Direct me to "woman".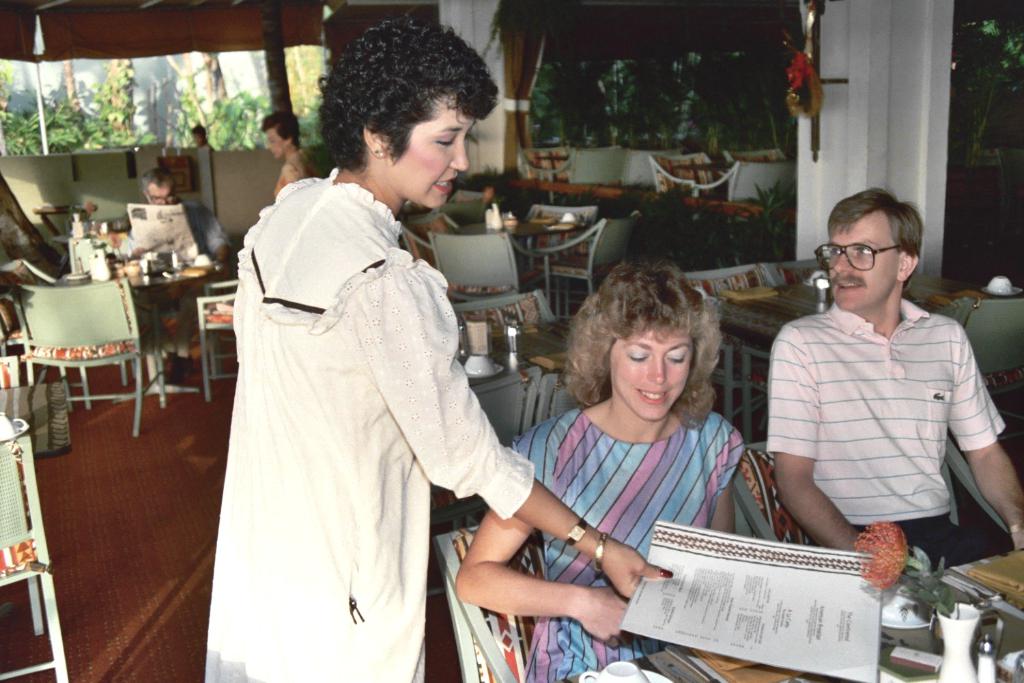
Direction: bbox=(261, 109, 321, 197).
